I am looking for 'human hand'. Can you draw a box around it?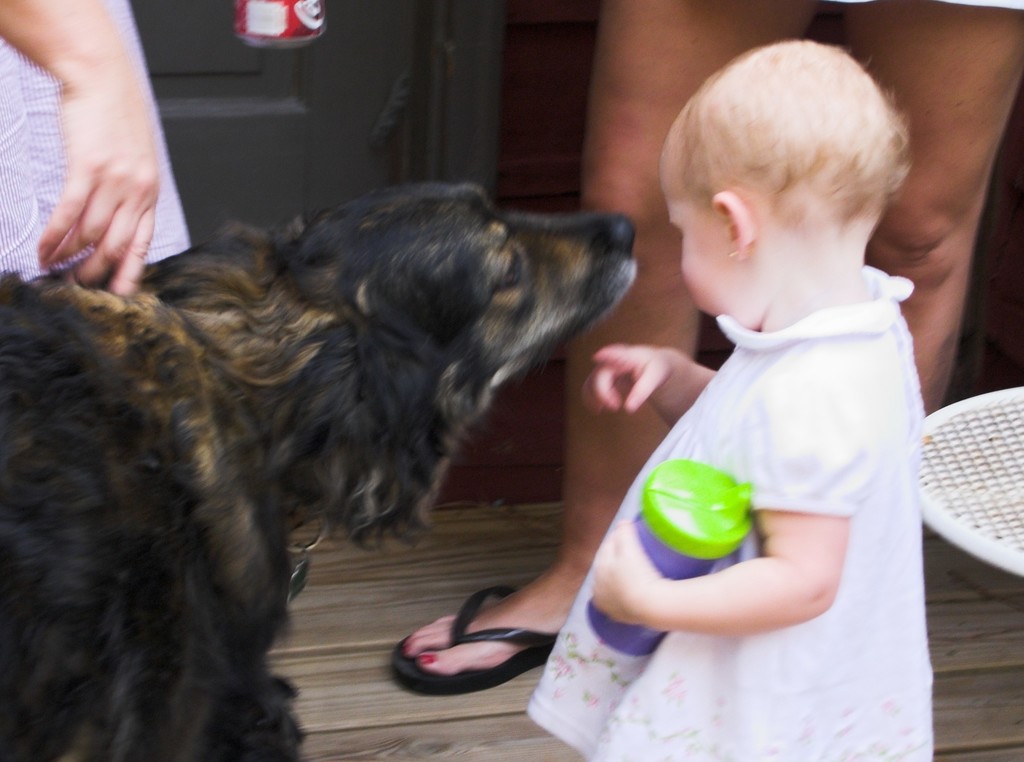
Sure, the bounding box is [589, 512, 661, 629].
